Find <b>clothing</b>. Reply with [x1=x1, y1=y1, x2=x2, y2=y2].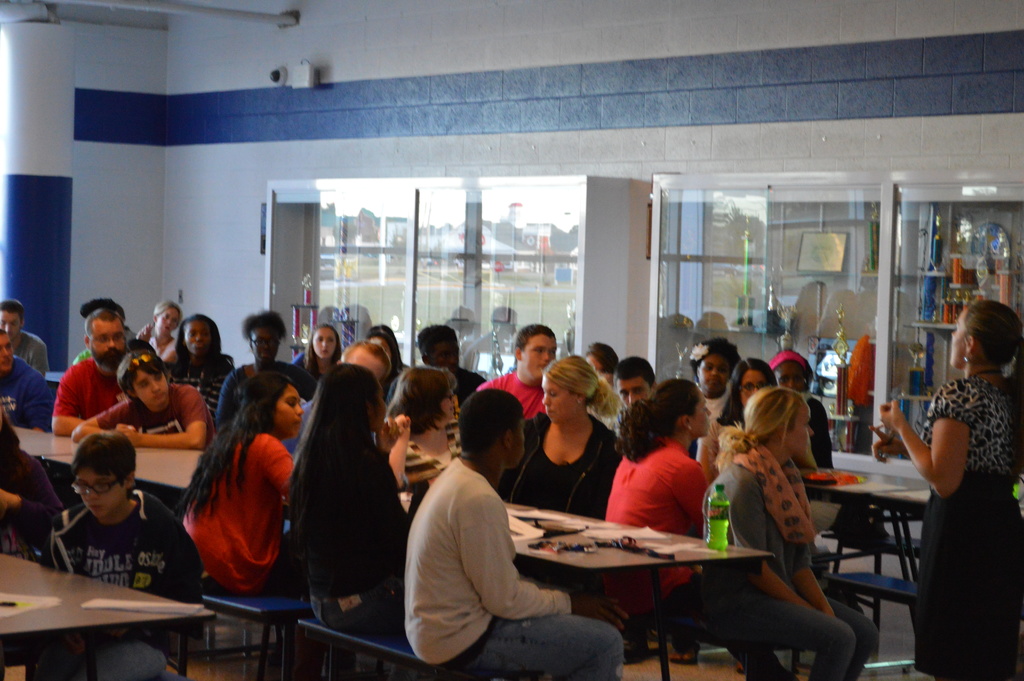
[x1=93, y1=382, x2=216, y2=447].
